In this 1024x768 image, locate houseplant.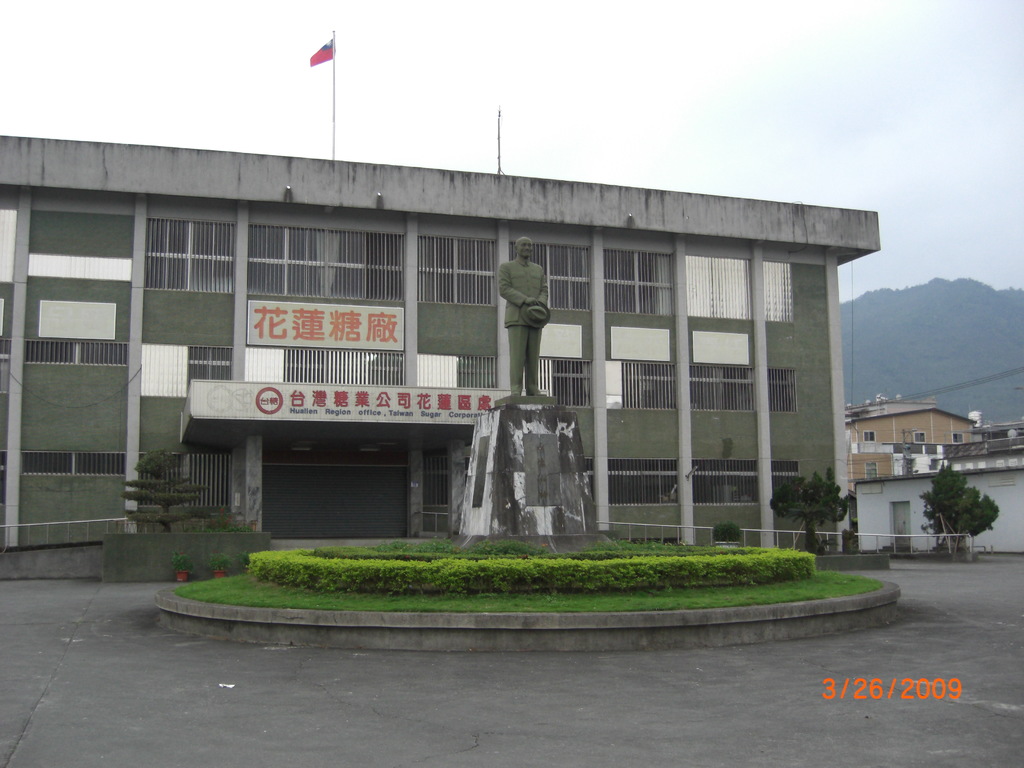
Bounding box: 173,547,193,580.
